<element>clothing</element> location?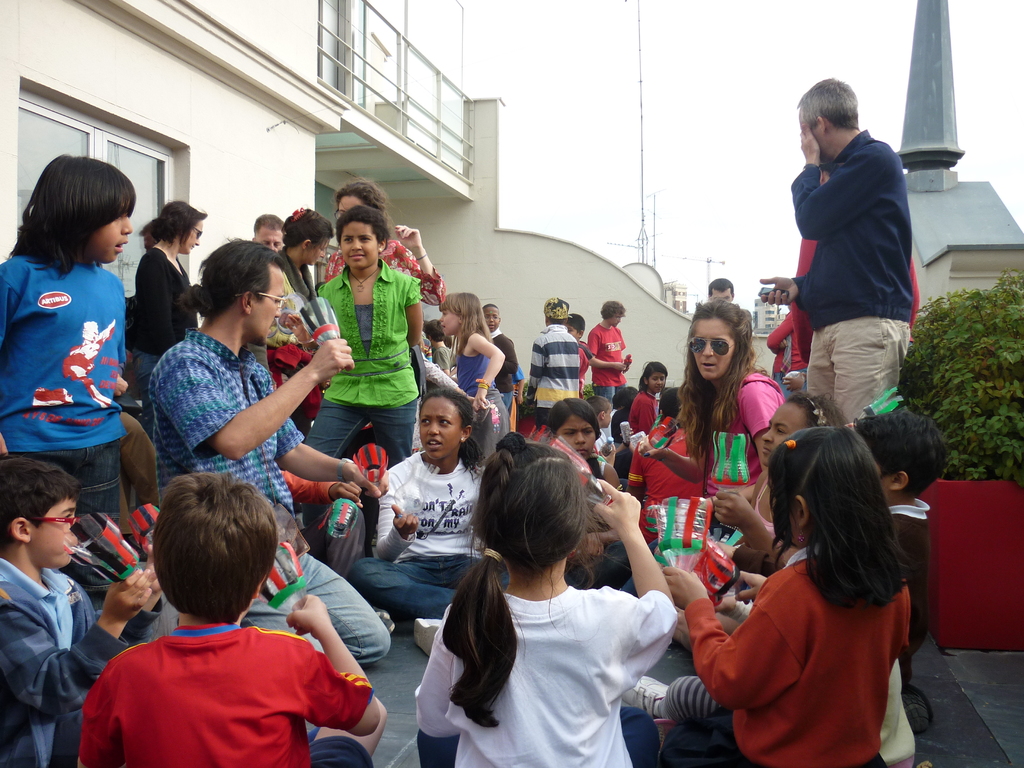
Rect(255, 259, 314, 431)
